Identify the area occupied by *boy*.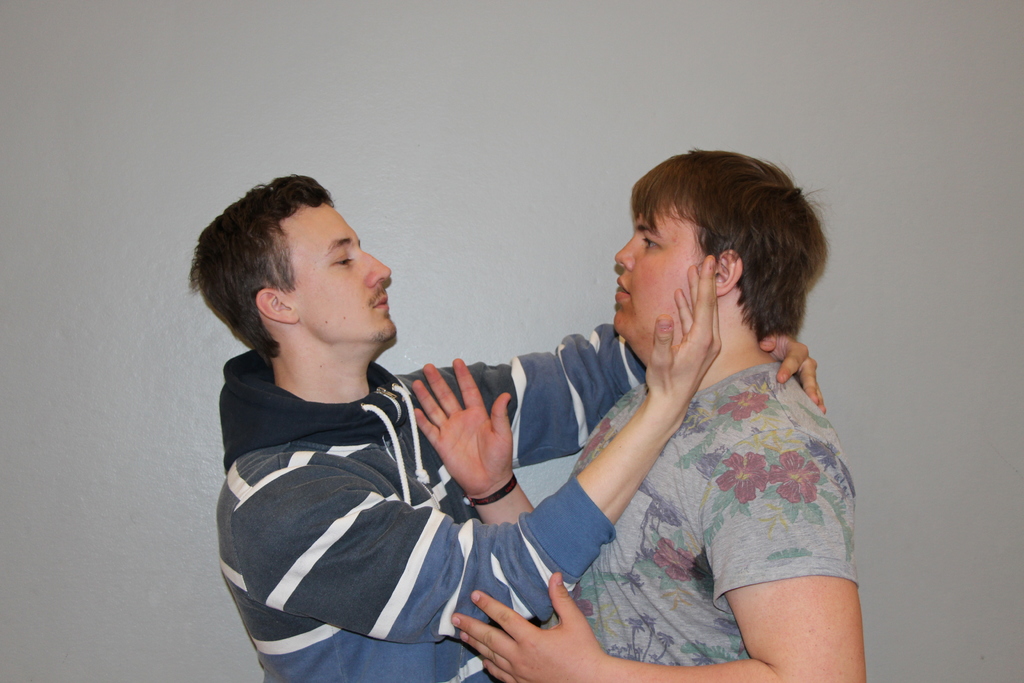
Area: <bbox>181, 162, 828, 682</bbox>.
